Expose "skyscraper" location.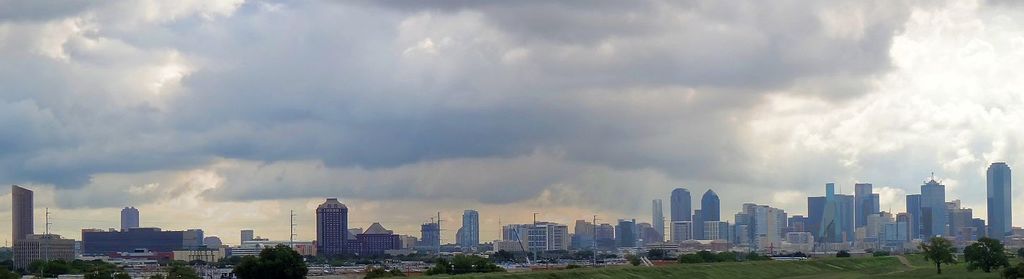
Exposed at l=670, t=184, r=693, b=240.
